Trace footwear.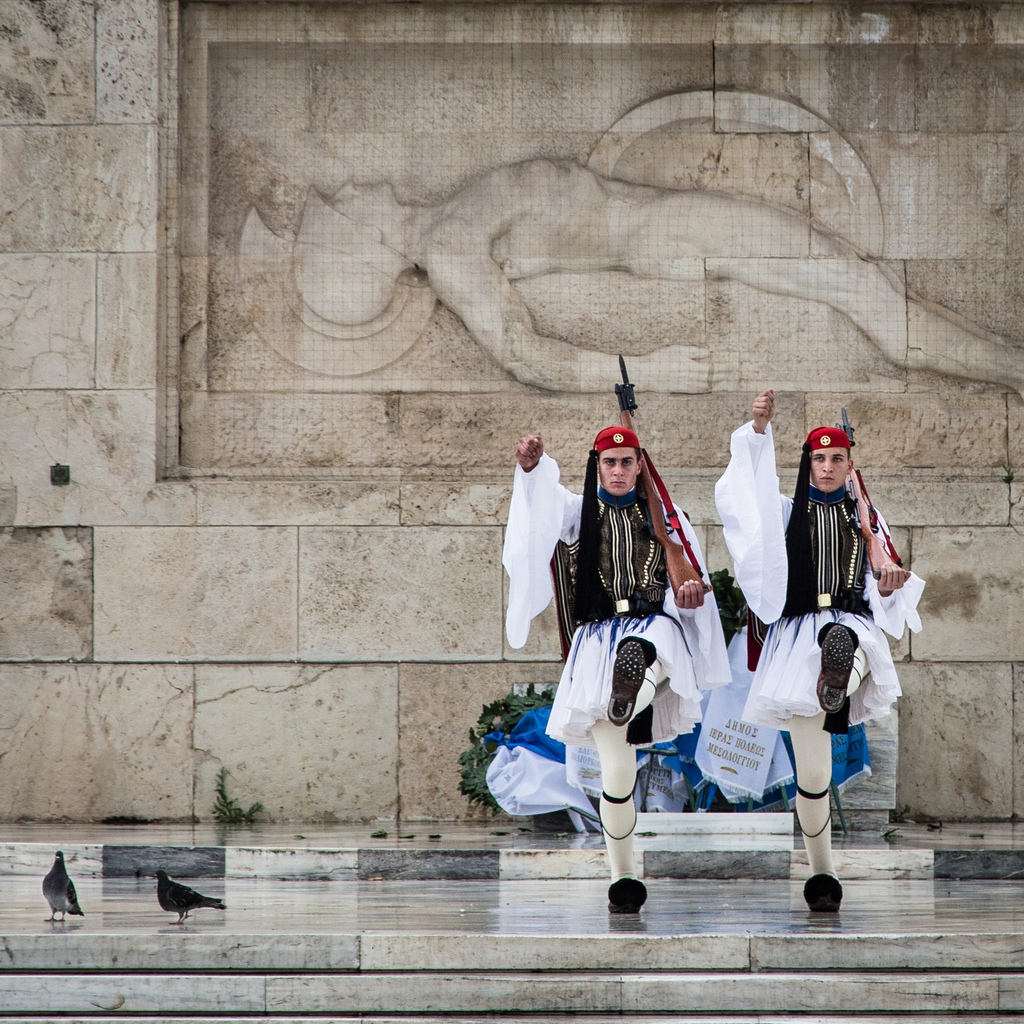
Traced to [left=610, top=877, right=652, bottom=910].
